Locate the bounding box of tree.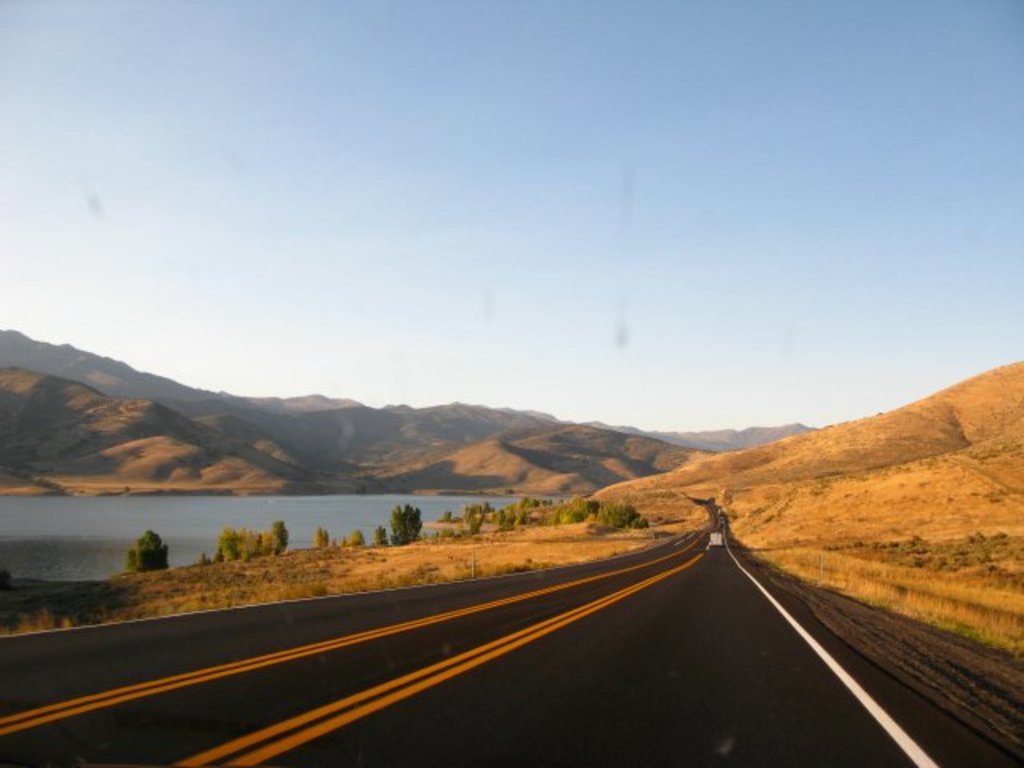
Bounding box: 384/499/429/544.
